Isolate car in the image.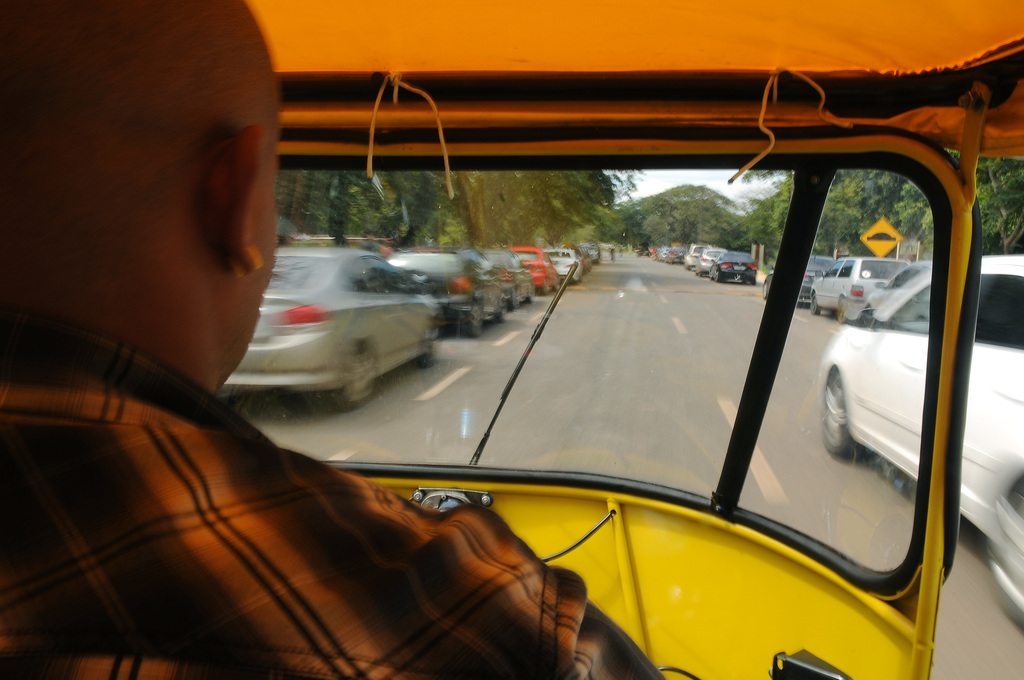
Isolated region: 817,253,1023,626.
